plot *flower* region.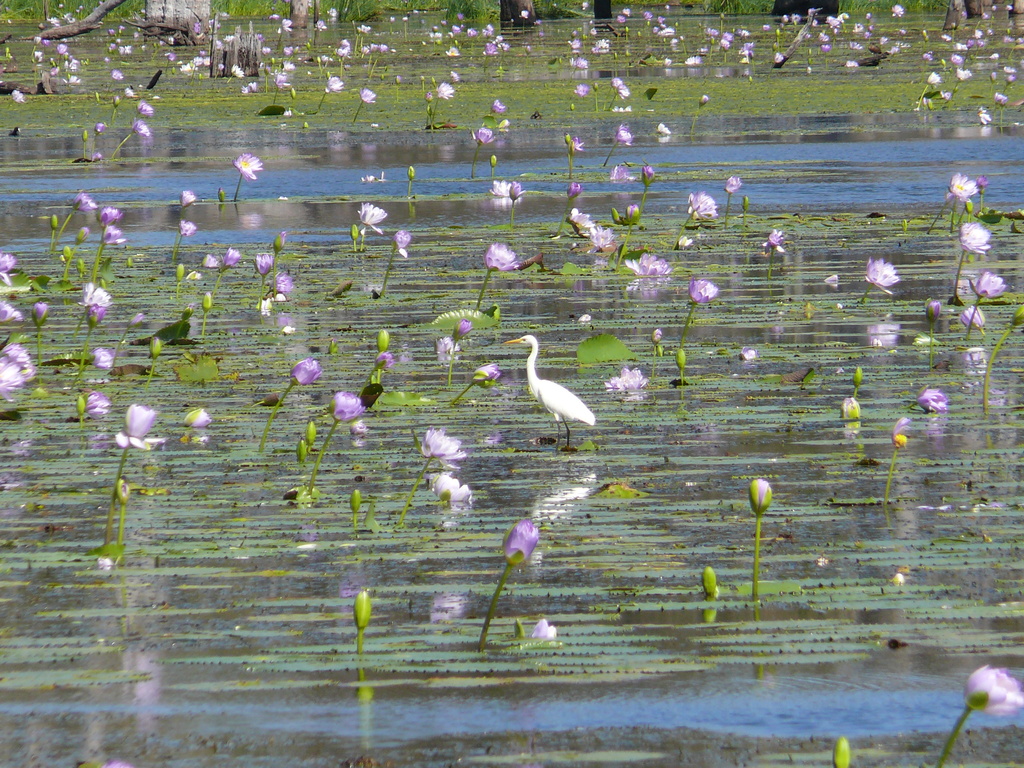
Plotted at detection(612, 163, 634, 180).
